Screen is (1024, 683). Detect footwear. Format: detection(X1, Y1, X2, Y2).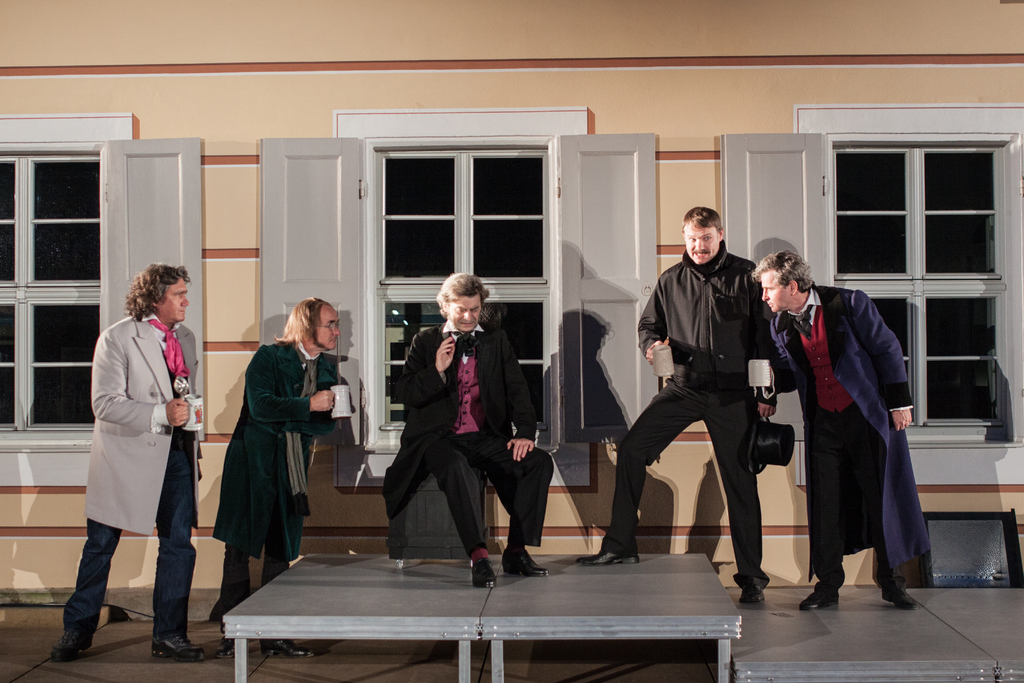
detection(218, 637, 240, 662).
